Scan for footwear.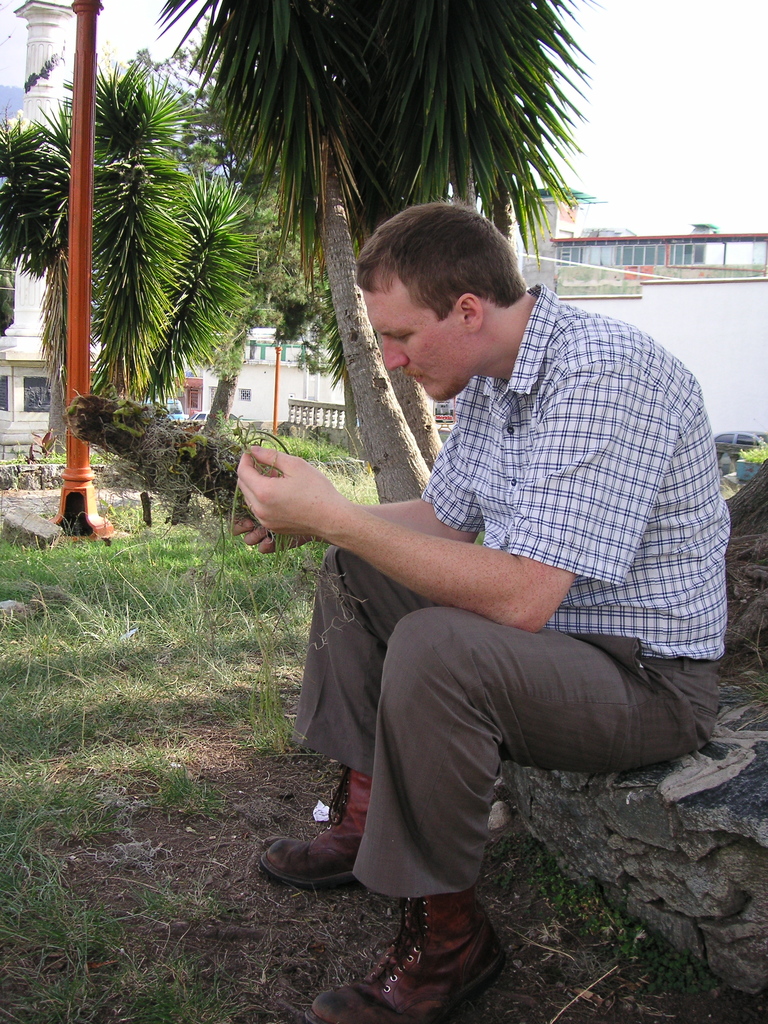
Scan result: bbox(345, 897, 520, 1010).
